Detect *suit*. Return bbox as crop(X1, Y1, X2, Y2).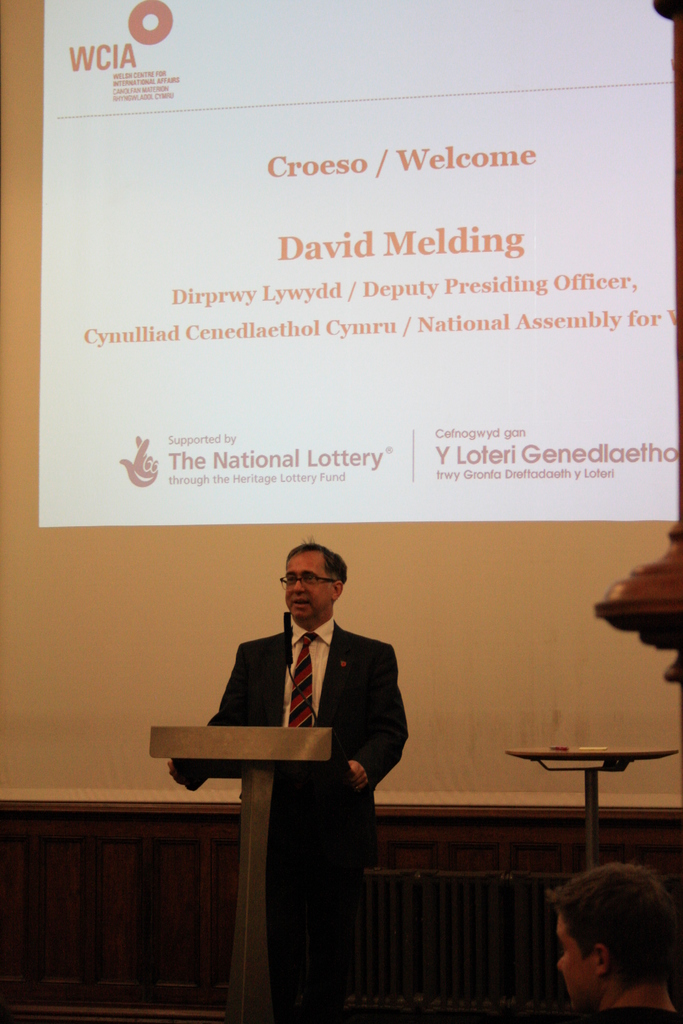
crop(170, 592, 419, 979).
